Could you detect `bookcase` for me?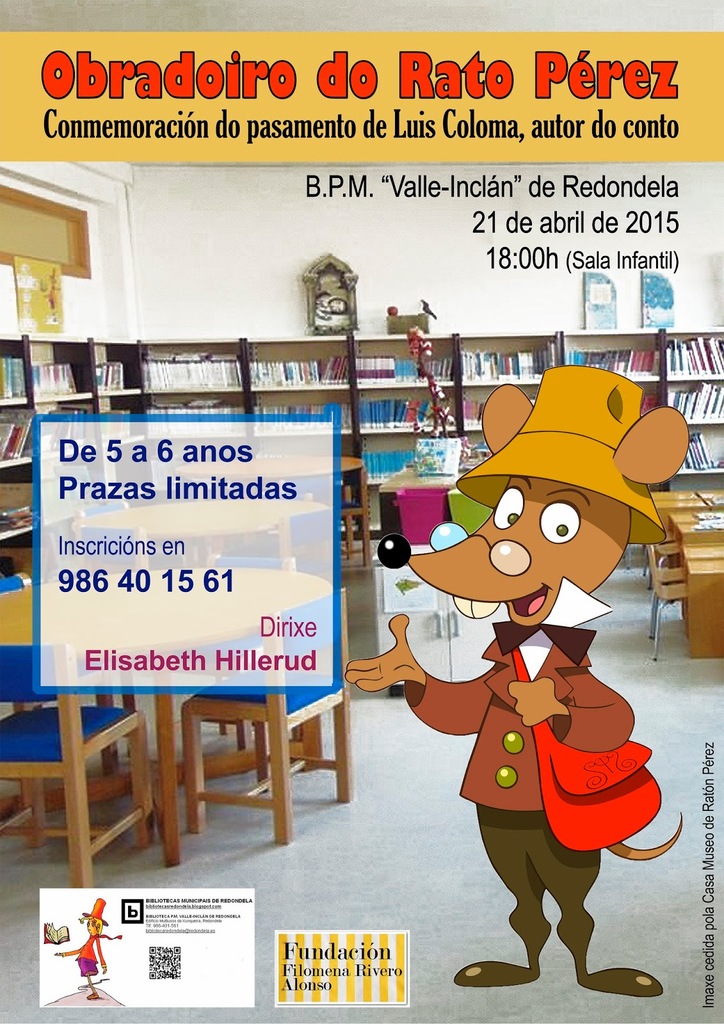
Detection result: {"x1": 0, "y1": 318, "x2": 723, "y2": 534}.
